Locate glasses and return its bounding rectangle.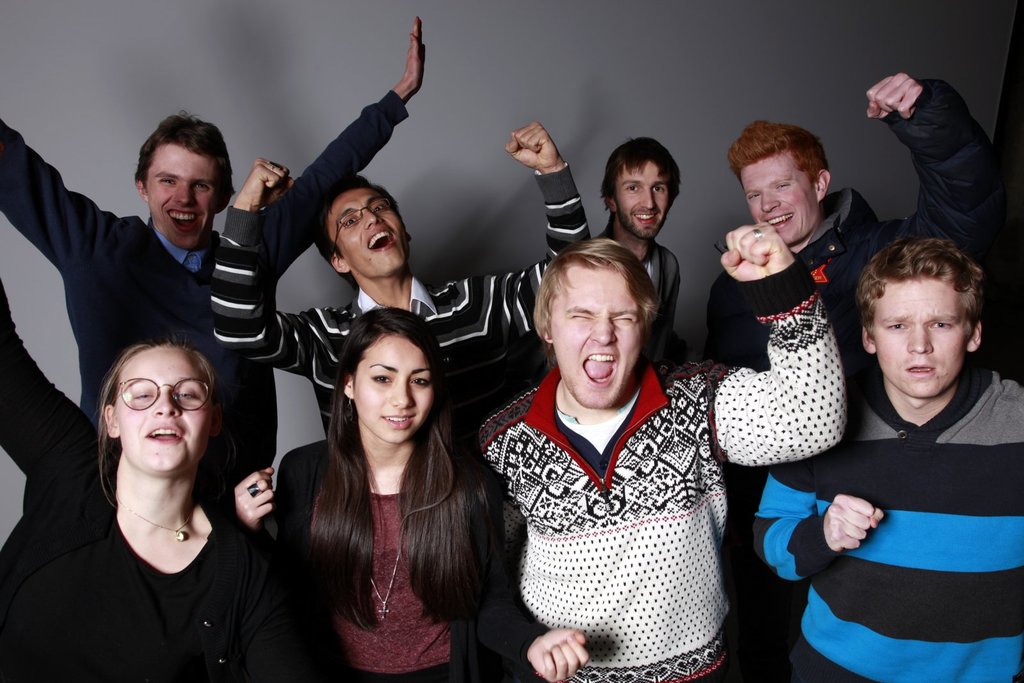
{"x1": 109, "y1": 374, "x2": 214, "y2": 410}.
